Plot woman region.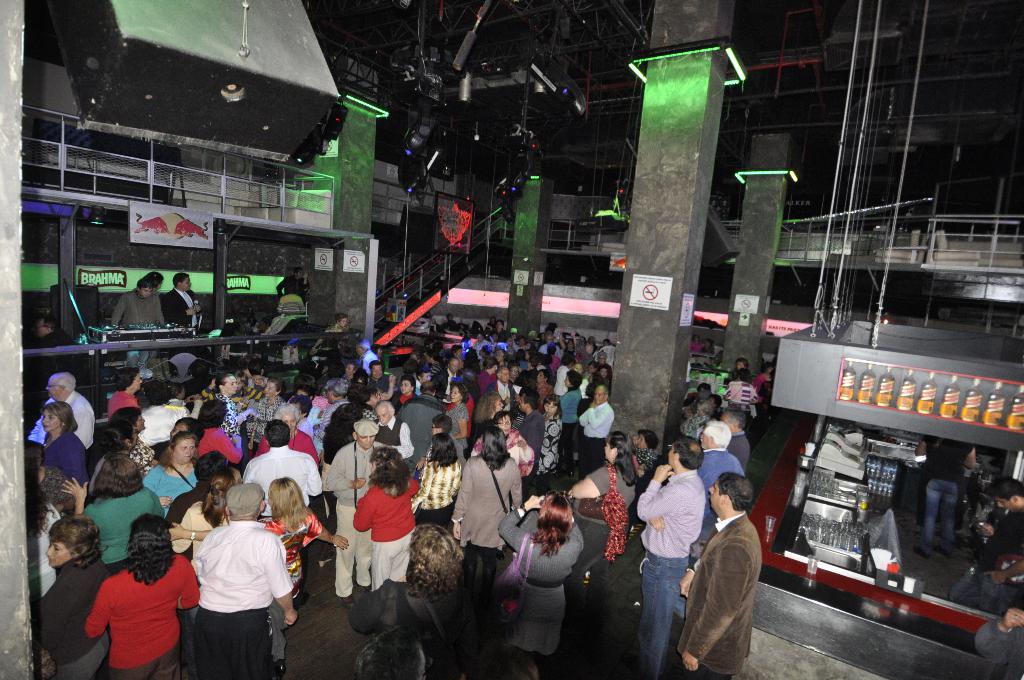
Plotted at left=568, top=428, right=639, bottom=531.
